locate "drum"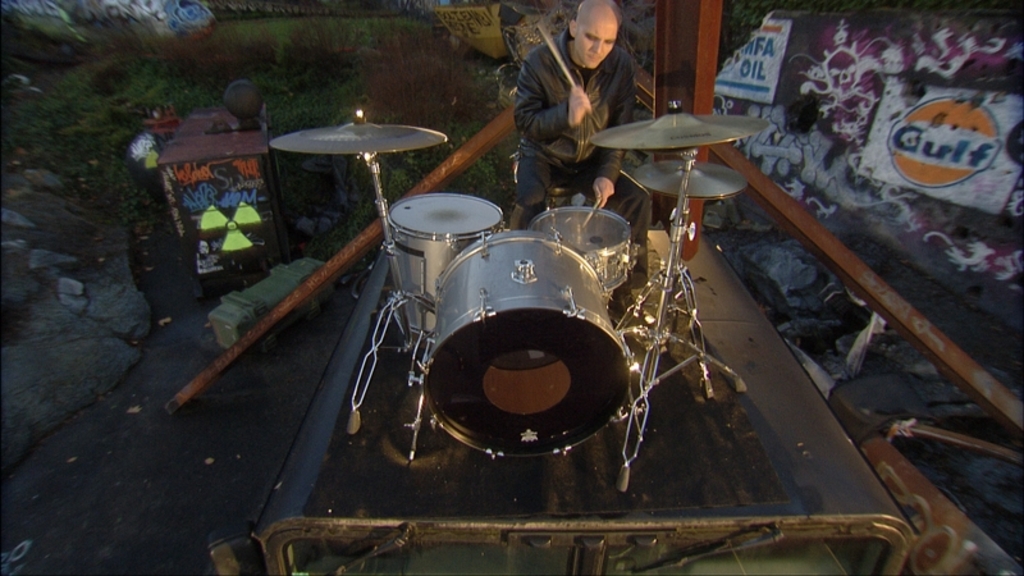
crop(529, 207, 639, 296)
